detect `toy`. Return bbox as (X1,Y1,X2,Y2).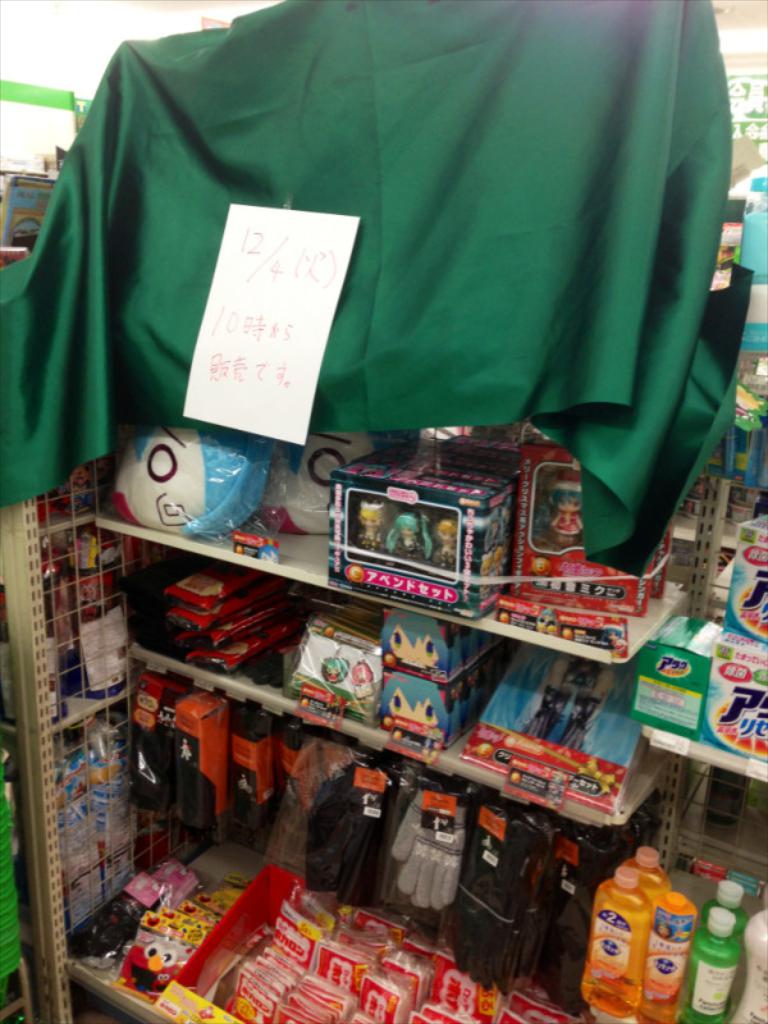
(534,470,584,545).
